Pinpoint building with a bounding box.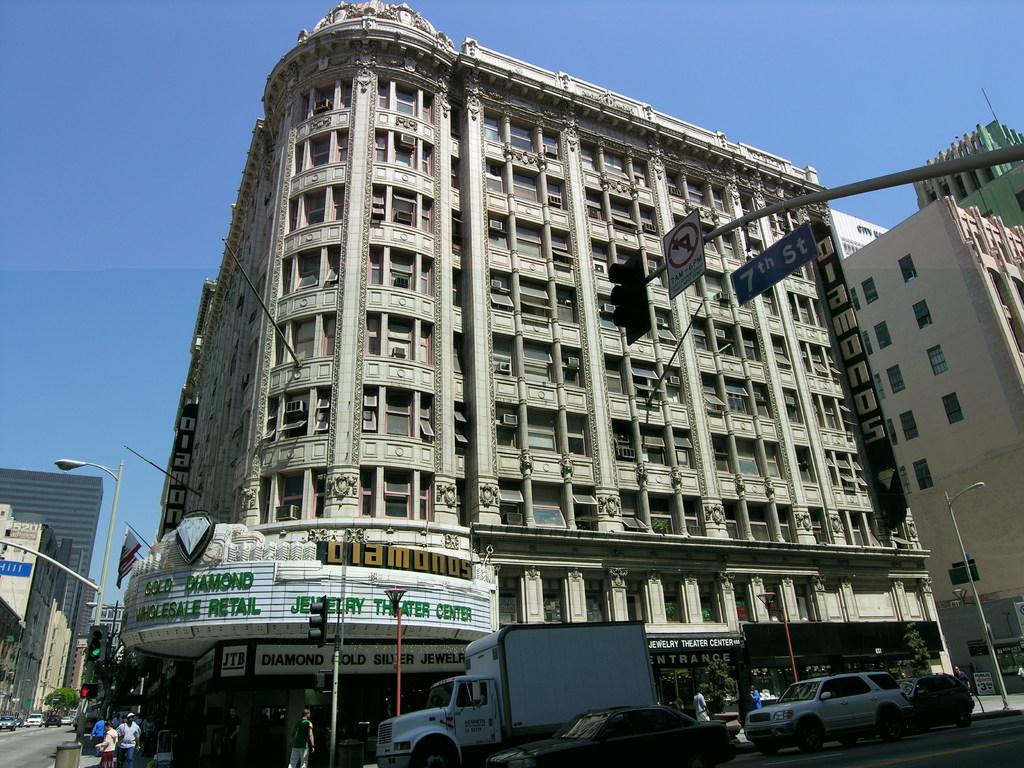
(3, 507, 76, 721).
